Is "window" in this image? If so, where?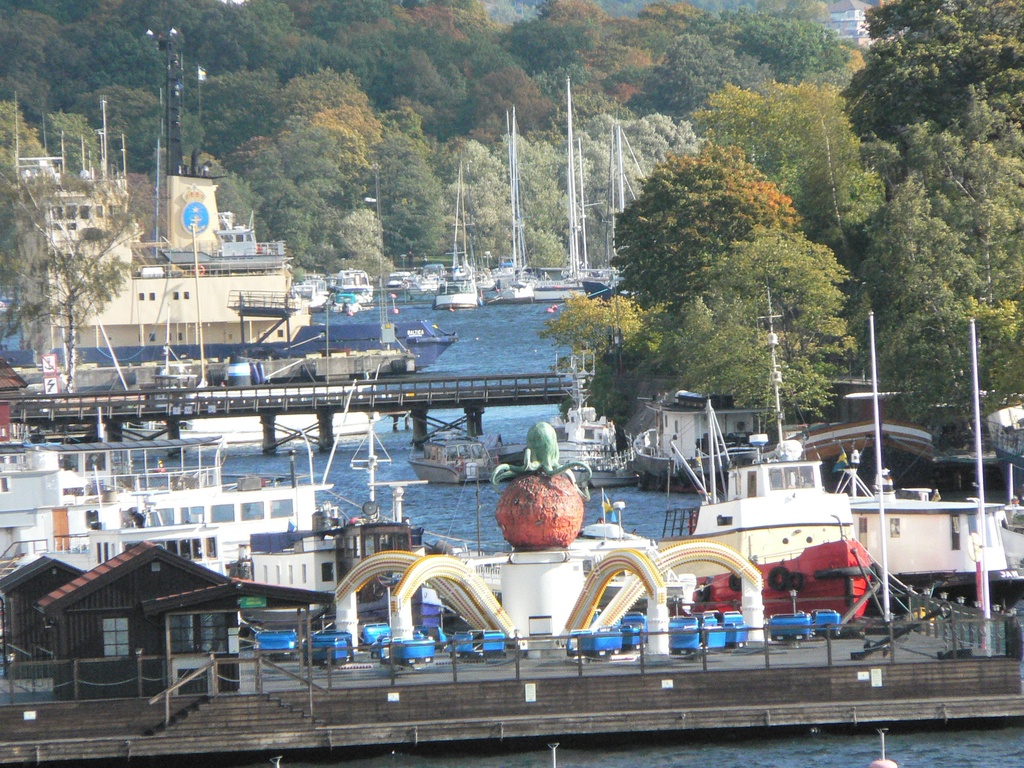
Yes, at region(239, 500, 266, 524).
